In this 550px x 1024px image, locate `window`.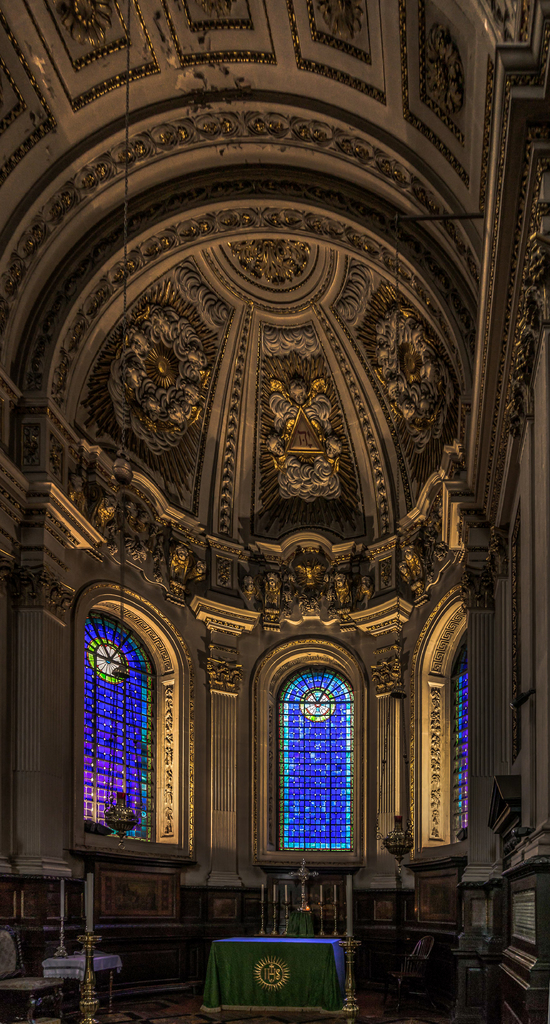
Bounding box: <region>73, 611, 164, 840</region>.
